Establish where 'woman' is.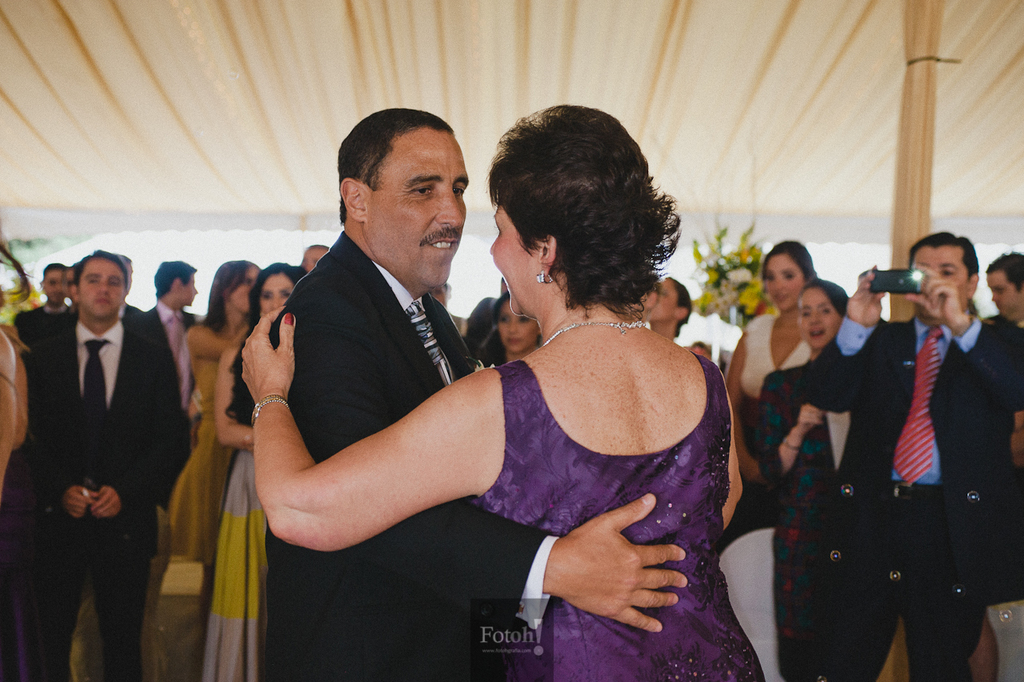
Established at (x1=166, y1=258, x2=262, y2=636).
